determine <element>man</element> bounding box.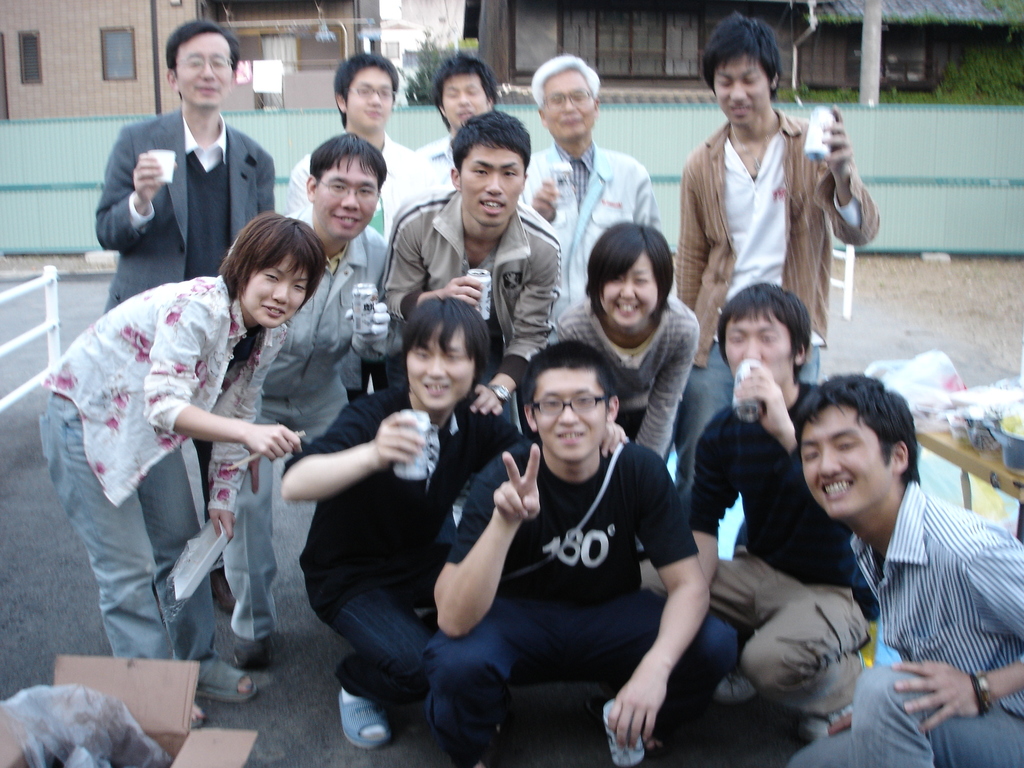
Determined: bbox=(95, 24, 276, 612).
